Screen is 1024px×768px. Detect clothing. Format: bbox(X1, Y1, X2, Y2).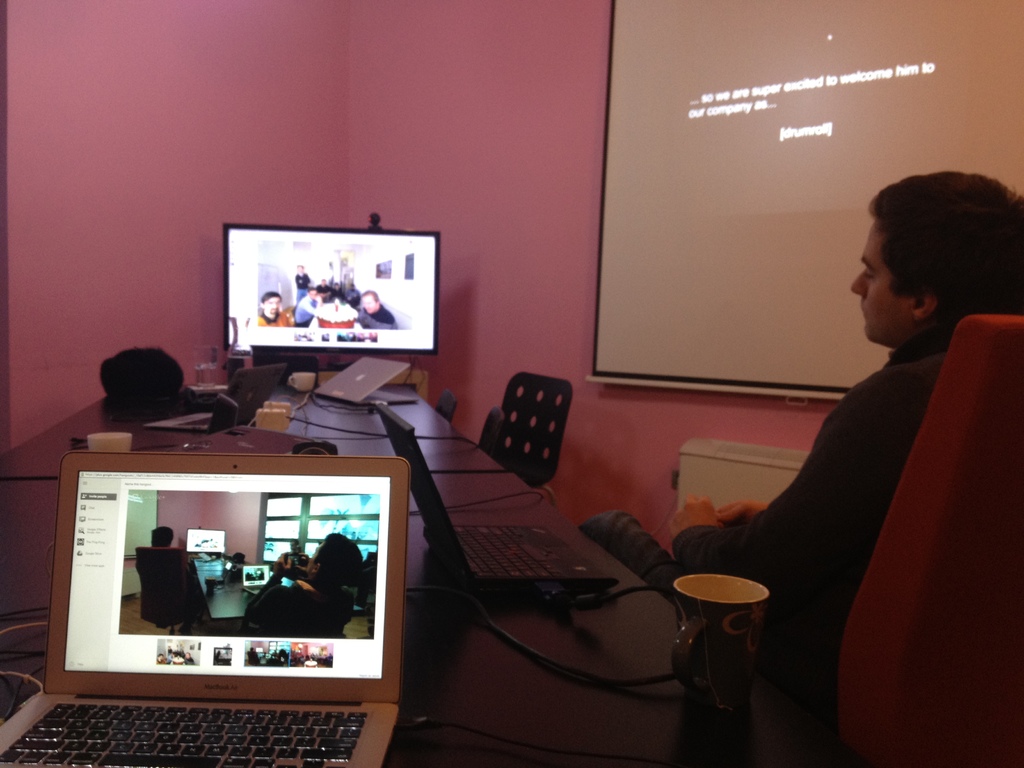
bbox(292, 297, 321, 321).
